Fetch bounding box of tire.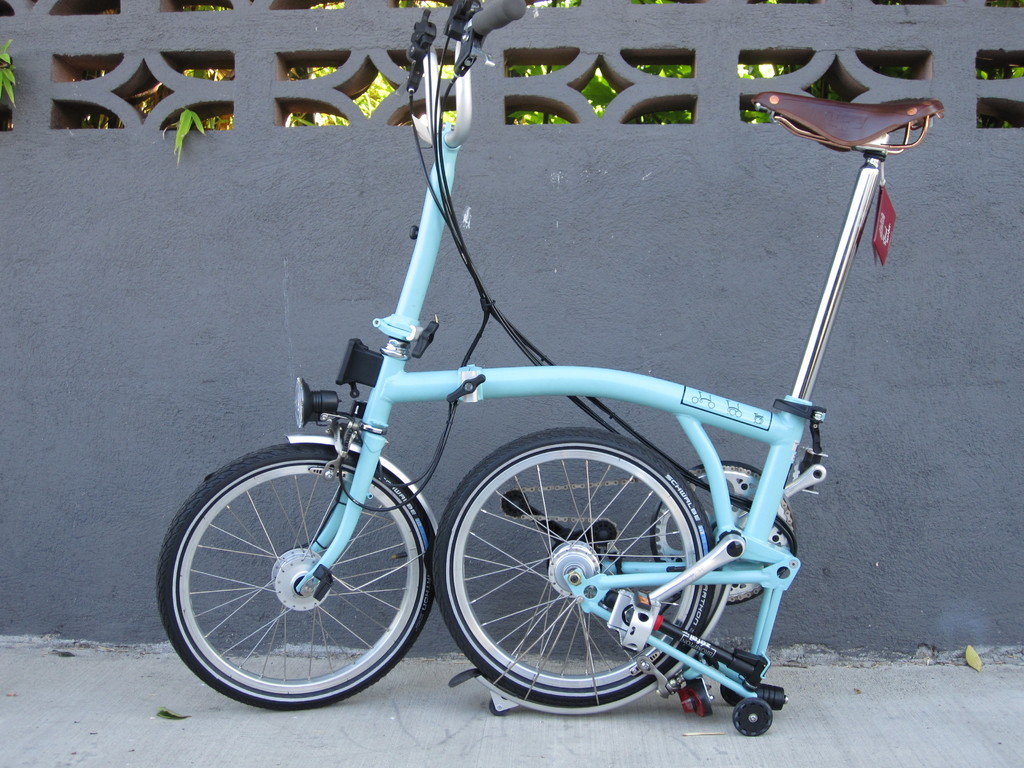
Bbox: pyautogui.locateOnScreen(488, 698, 508, 715).
